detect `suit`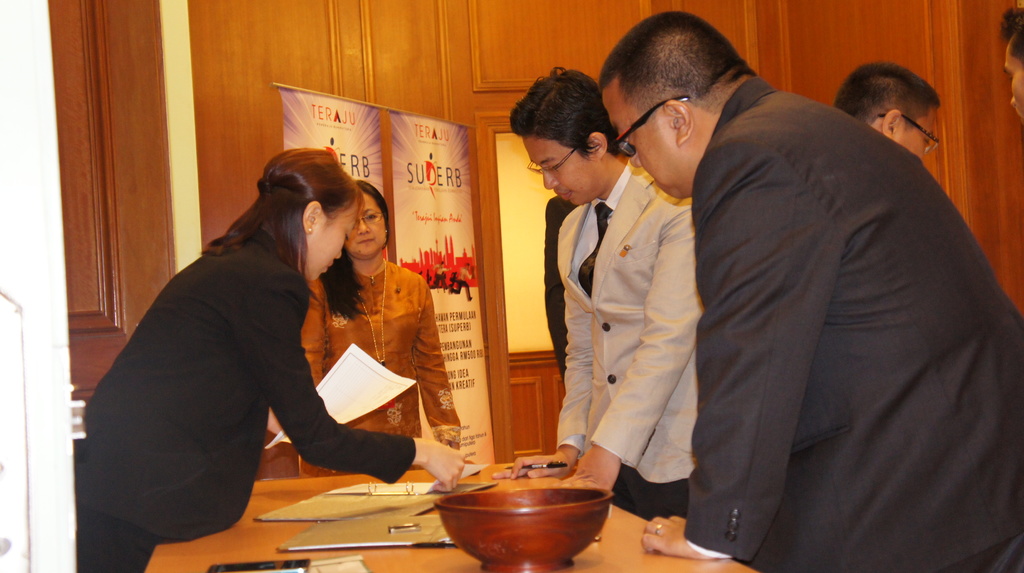
bbox=(555, 157, 695, 521)
